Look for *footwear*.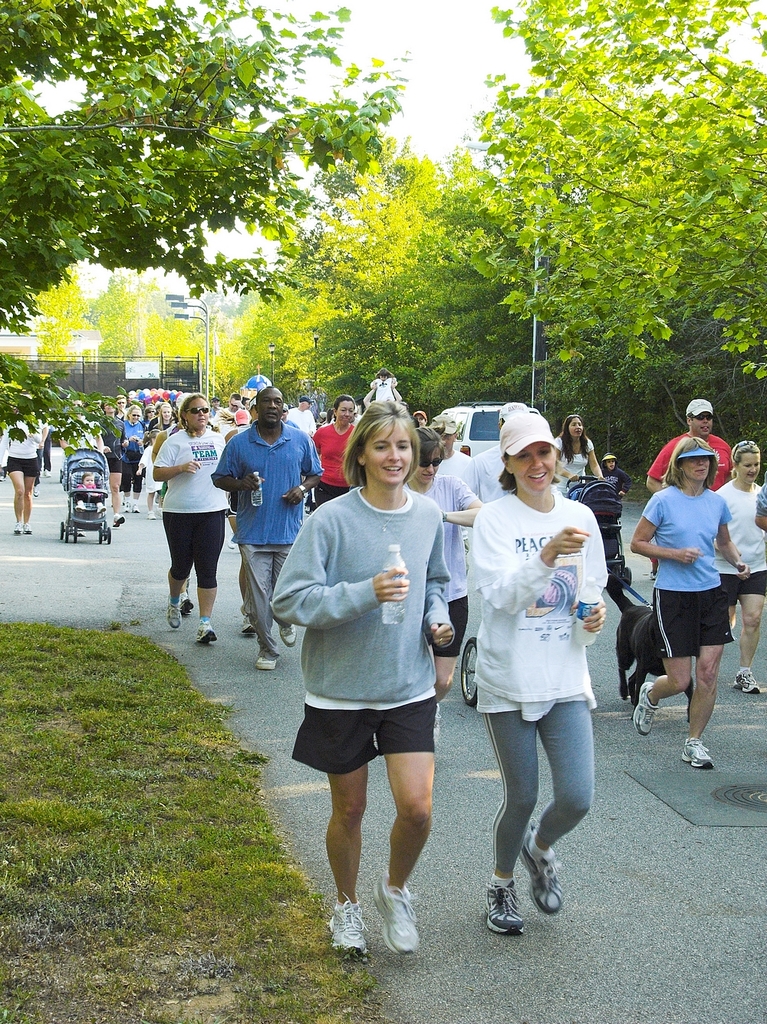
Found: locate(732, 667, 761, 696).
